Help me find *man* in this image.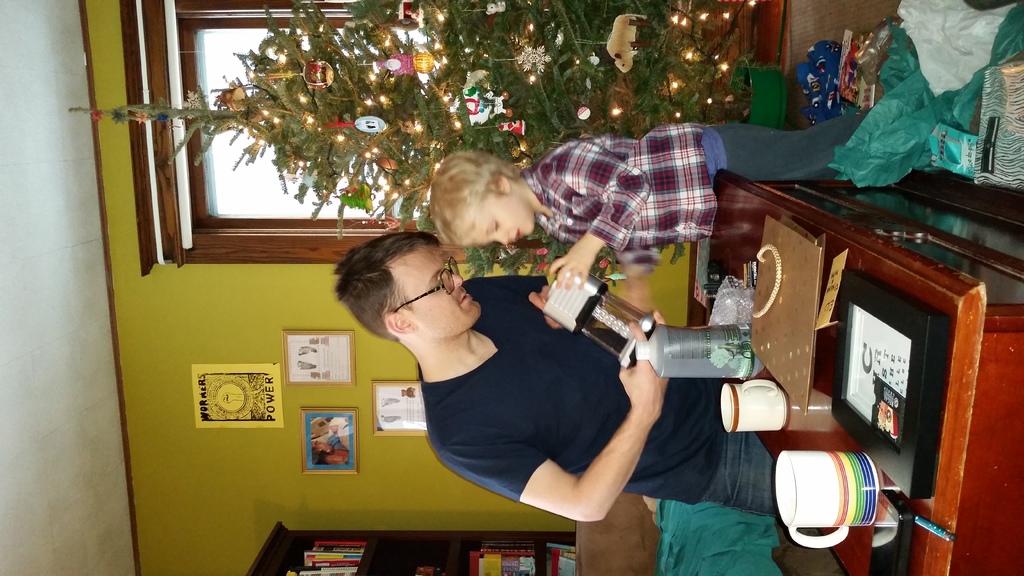
Found it: locate(326, 221, 778, 531).
